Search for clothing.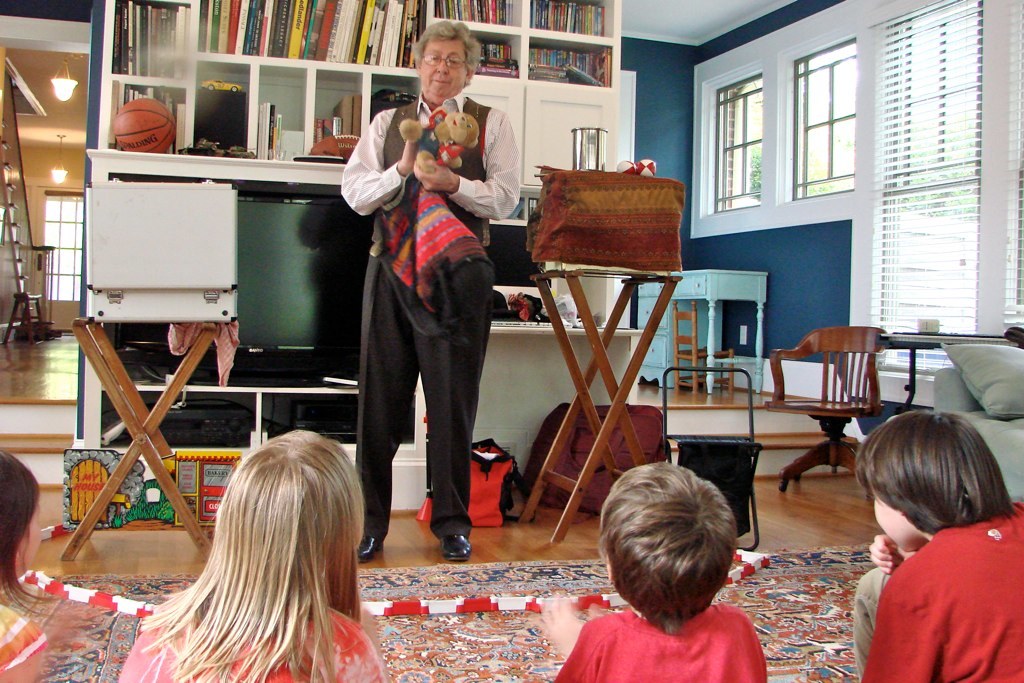
Found at 342 103 516 538.
